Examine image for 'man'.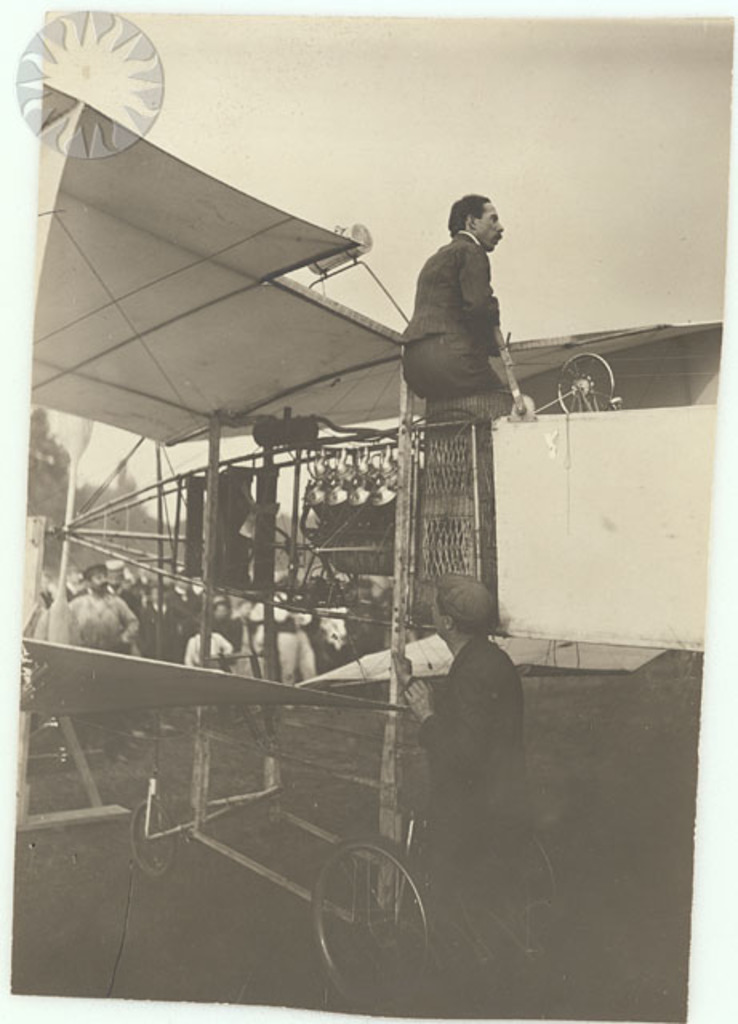
Examination result: x1=75, y1=563, x2=157, y2=650.
